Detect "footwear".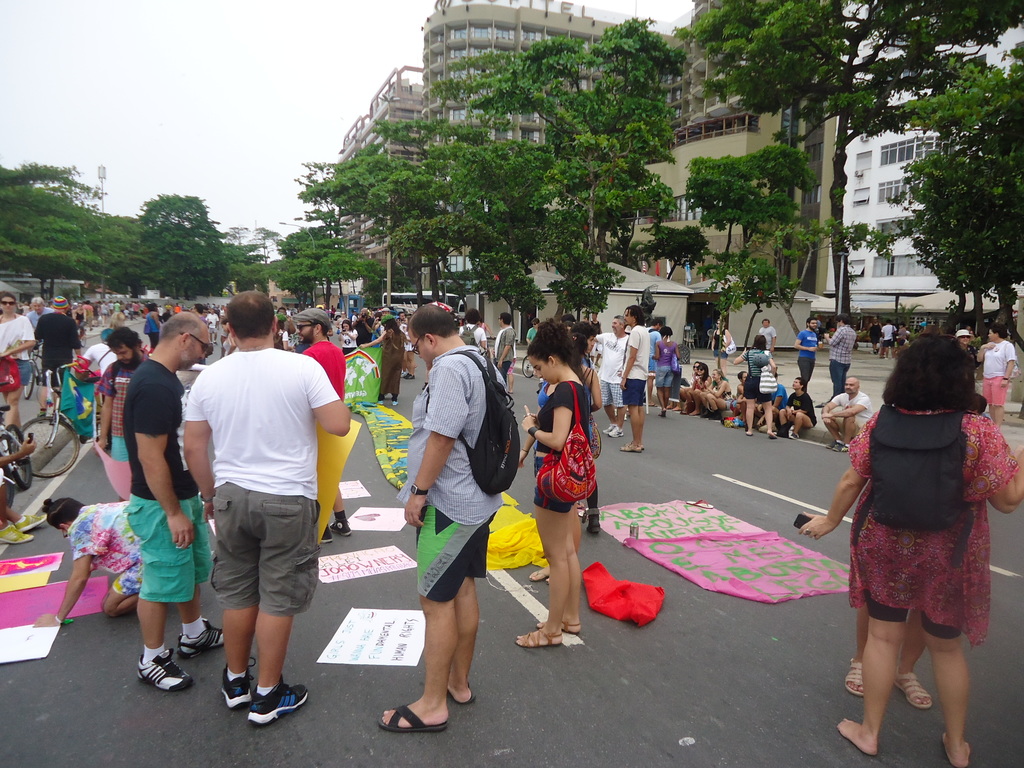
Detected at locate(404, 373, 413, 380).
